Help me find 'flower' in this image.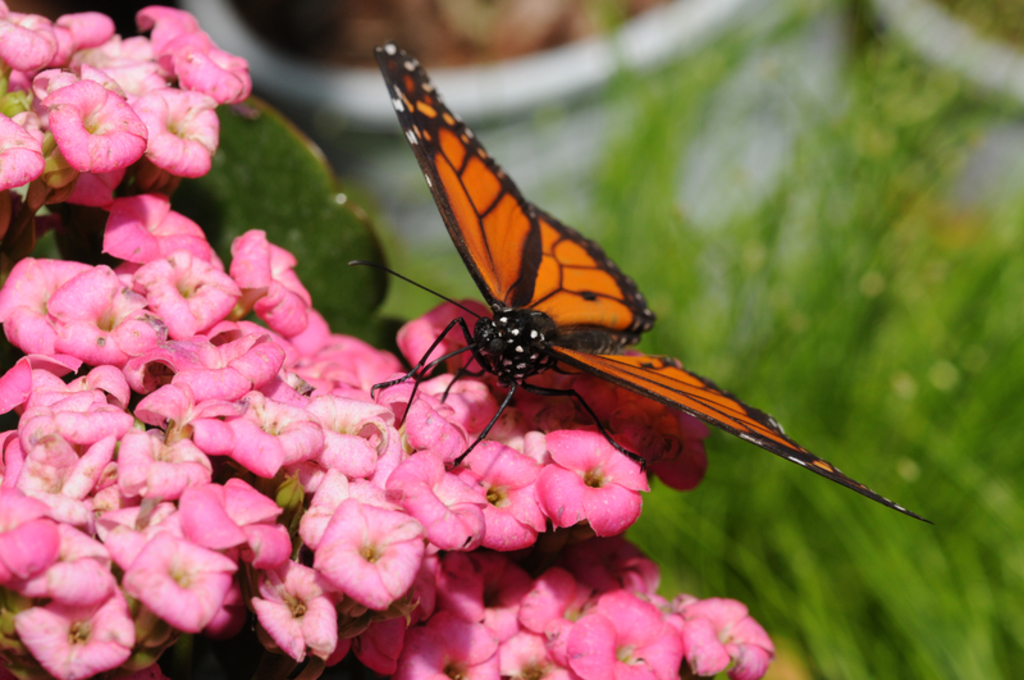
Found it: [x1=256, y1=579, x2=332, y2=668].
